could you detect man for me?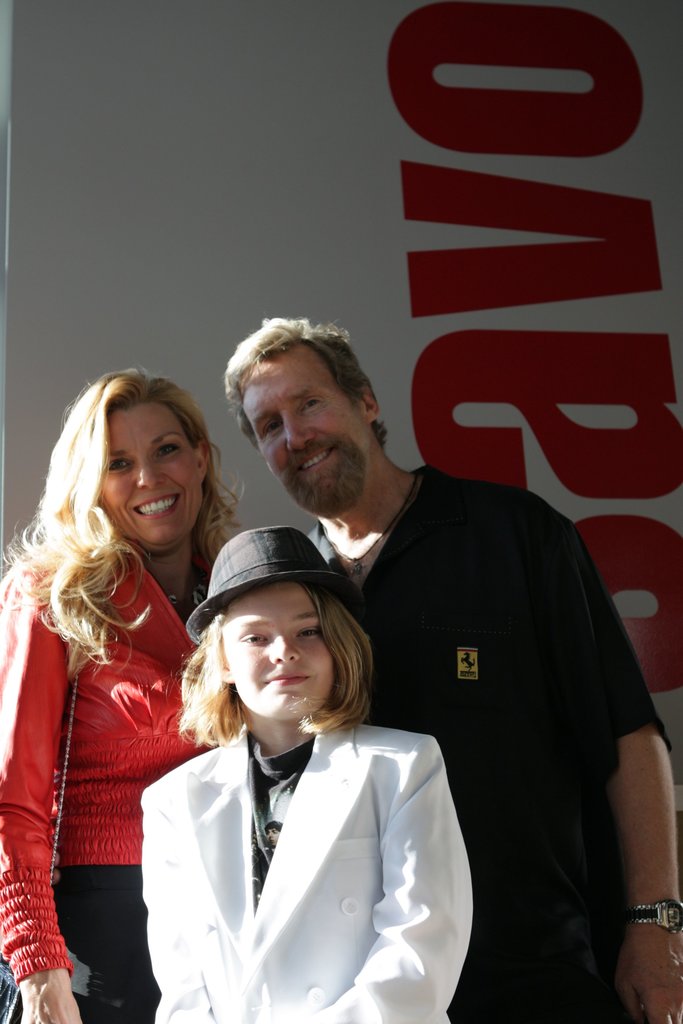
Detection result: 224 316 682 1023.
